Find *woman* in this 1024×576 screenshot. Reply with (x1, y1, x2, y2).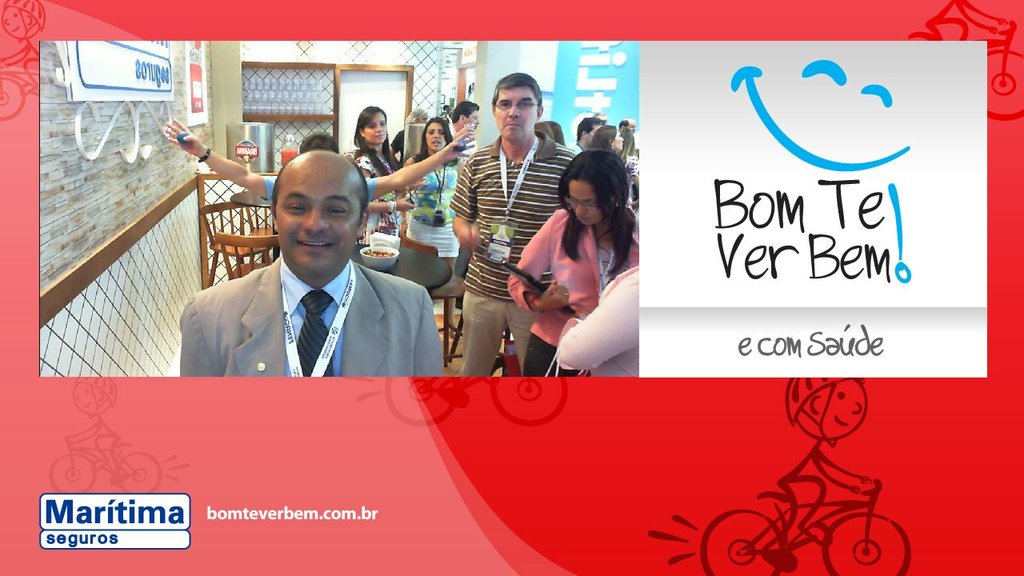
(590, 121, 625, 154).
